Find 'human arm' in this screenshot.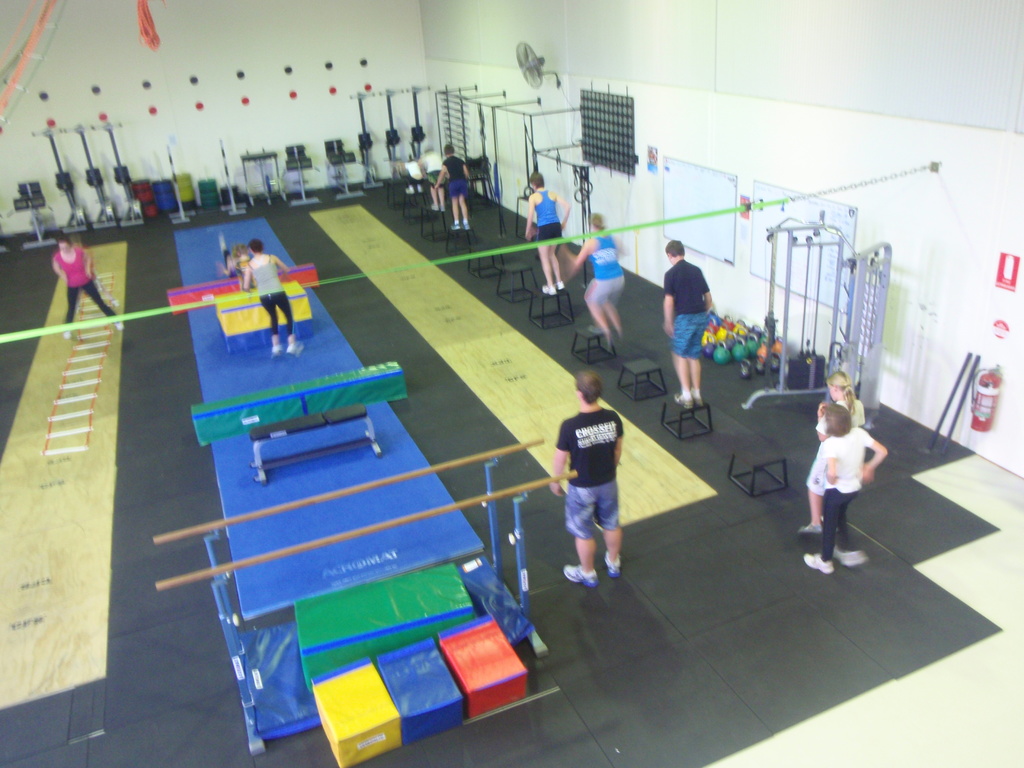
The bounding box for 'human arm' is 463,163,472,179.
